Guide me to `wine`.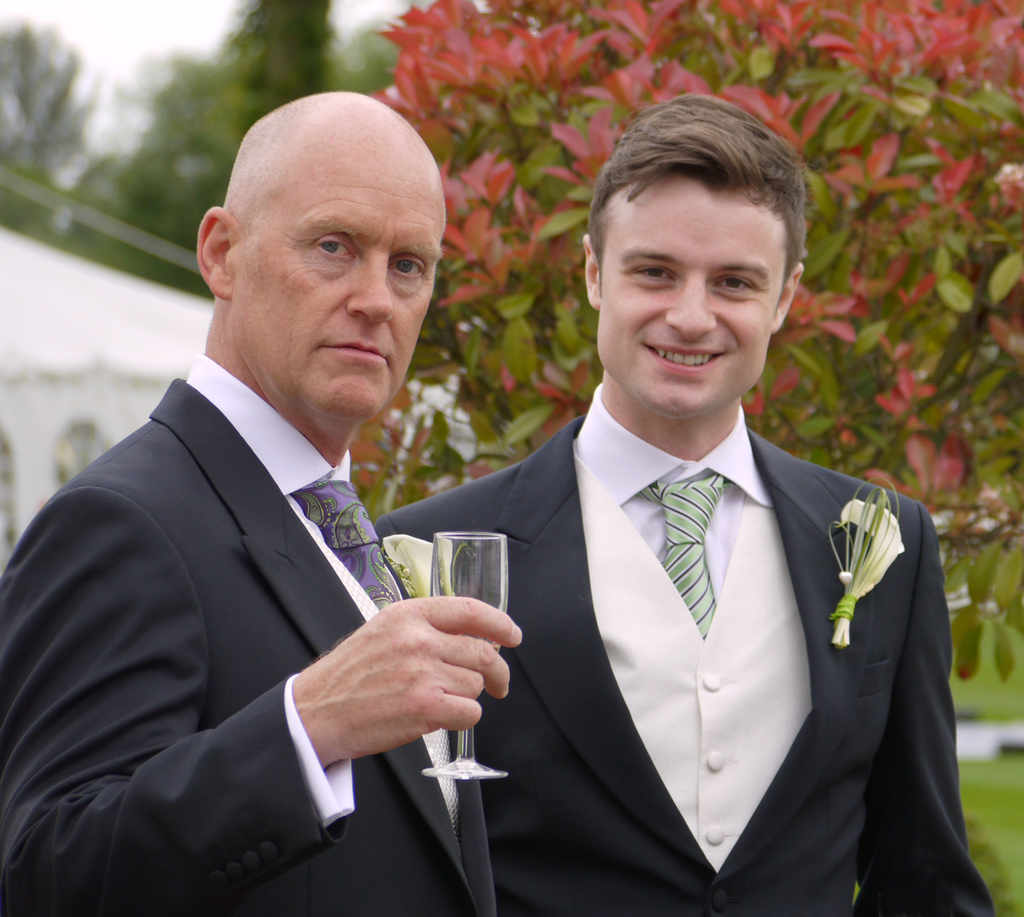
Guidance: 497:643:504:662.
